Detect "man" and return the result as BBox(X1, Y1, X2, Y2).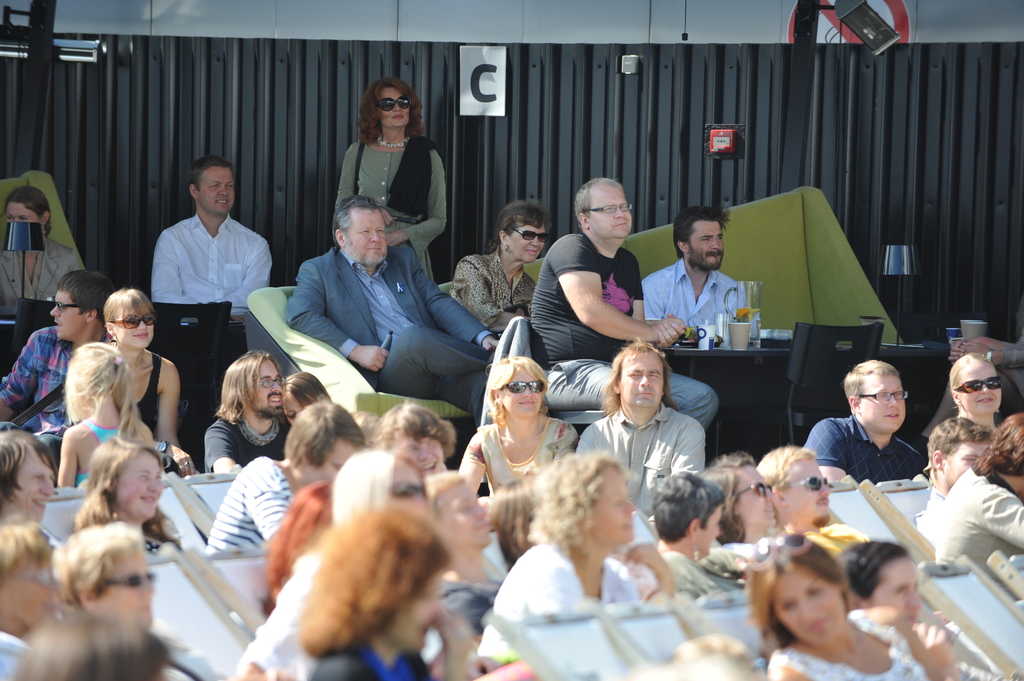
BBox(525, 178, 720, 433).
